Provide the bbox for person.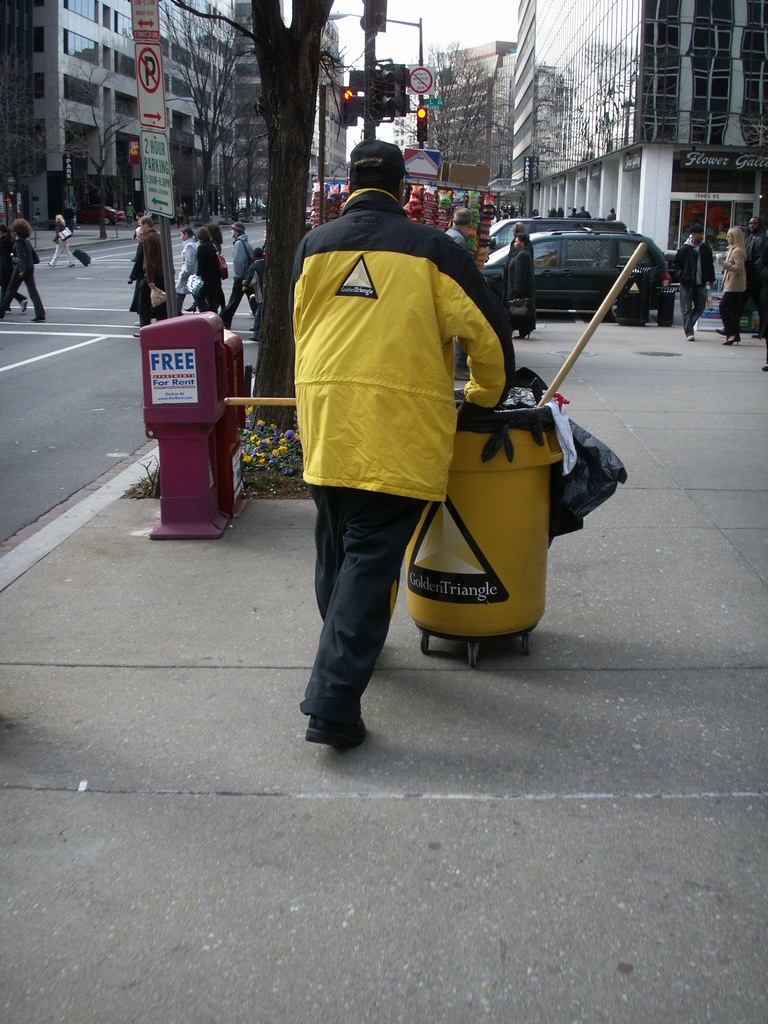
[left=239, top=243, right=264, bottom=341].
